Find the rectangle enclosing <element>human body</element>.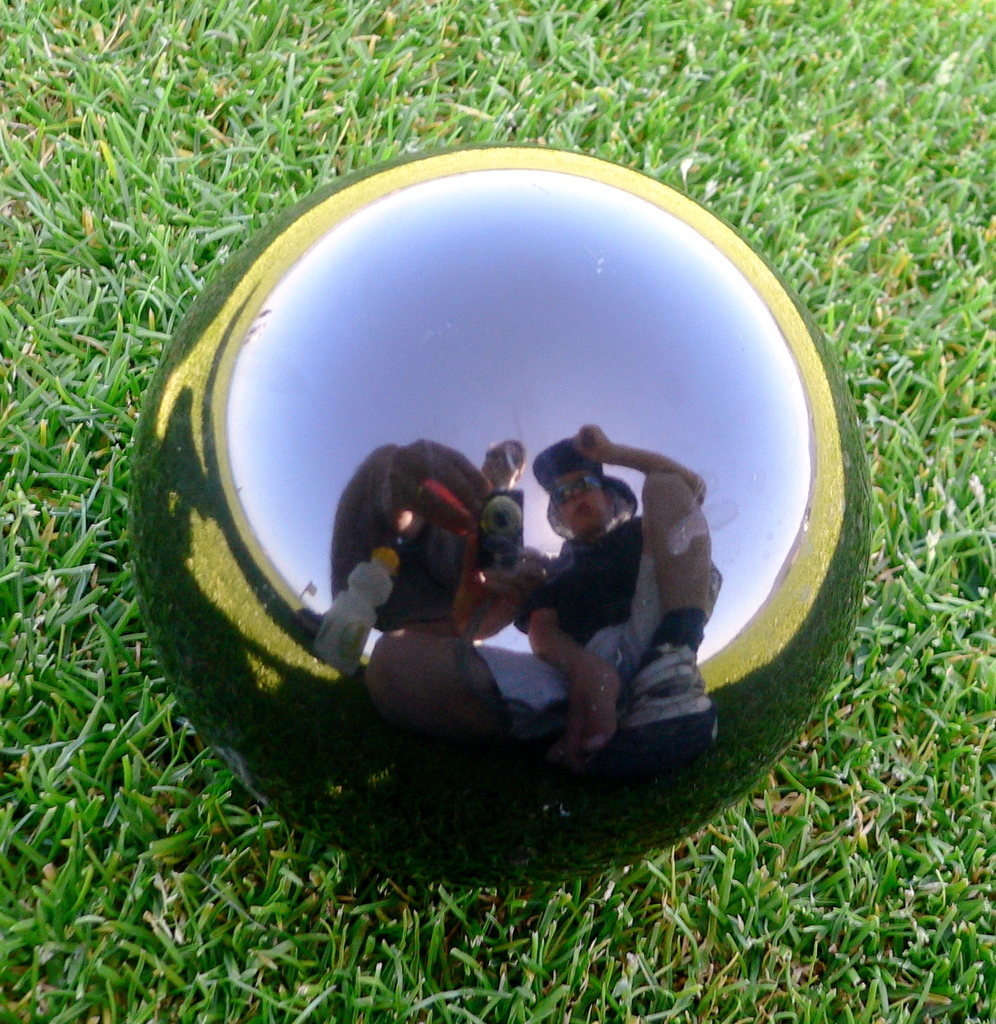
l=515, t=426, r=720, b=748.
